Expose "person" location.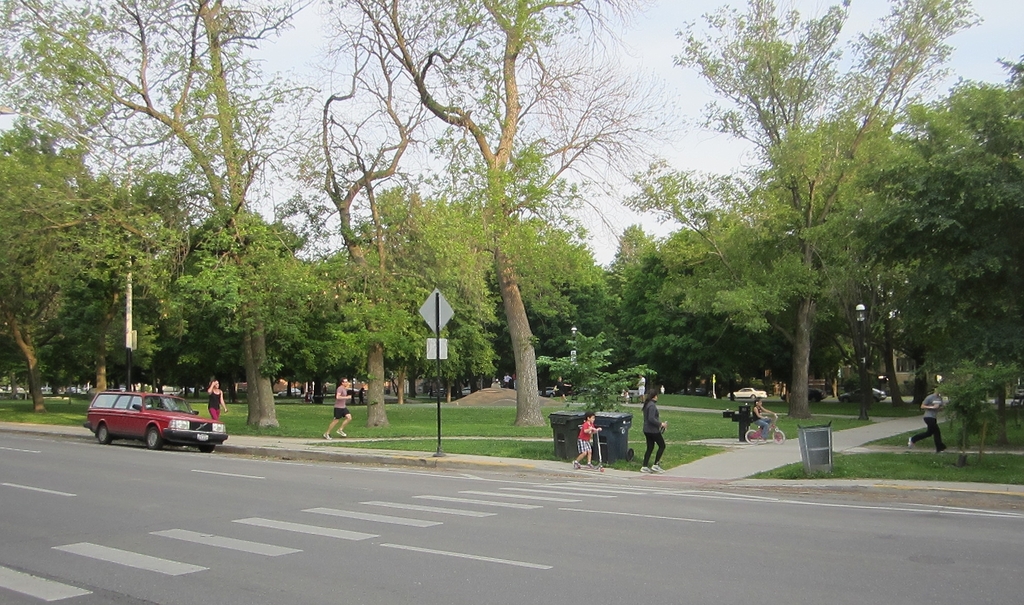
Exposed at <bbox>572, 410, 602, 476</bbox>.
